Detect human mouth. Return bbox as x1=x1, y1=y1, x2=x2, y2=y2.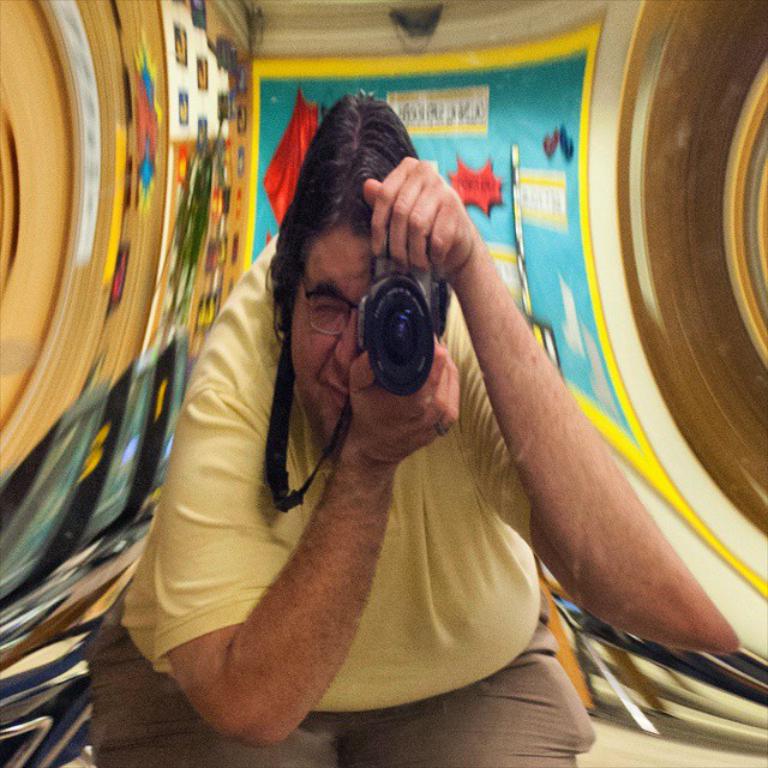
x1=320, y1=379, x2=348, y2=409.
